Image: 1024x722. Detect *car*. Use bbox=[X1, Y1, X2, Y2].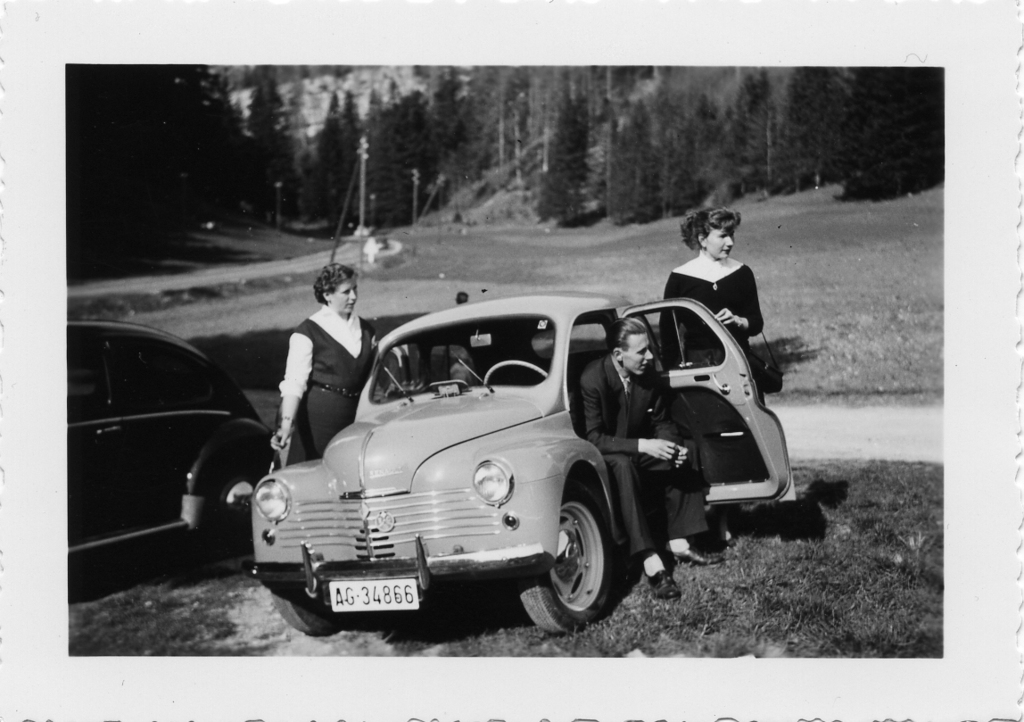
bbox=[249, 282, 803, 637].
